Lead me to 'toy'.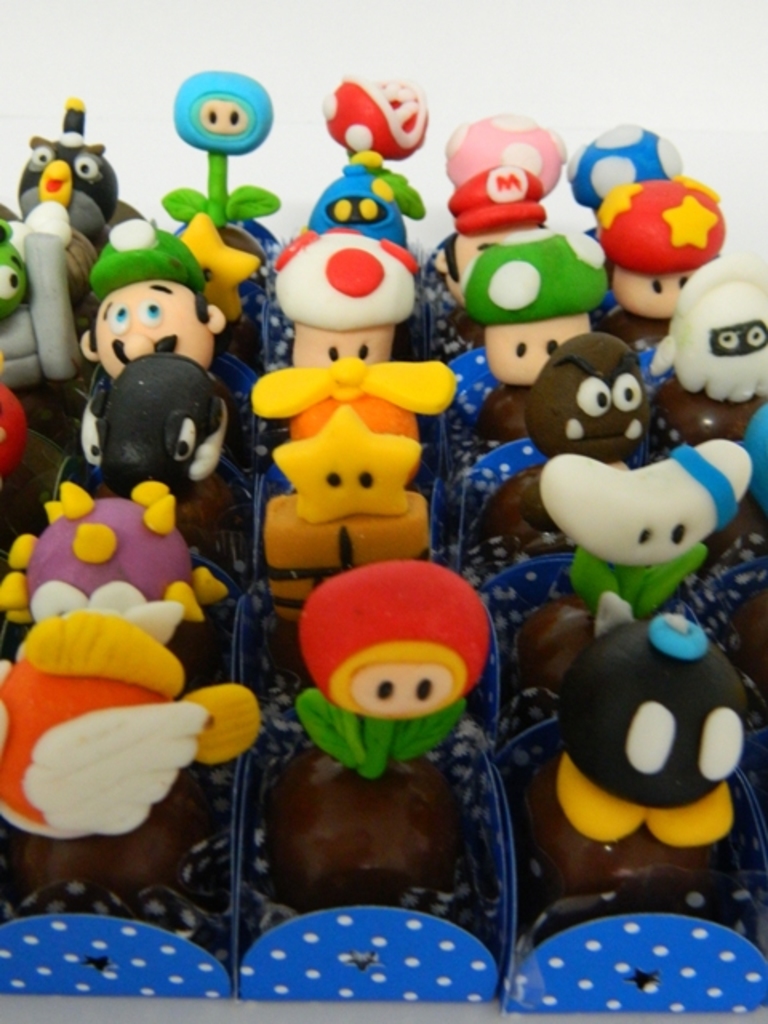
Lead to l=533, t=440, r=749, b=624.
